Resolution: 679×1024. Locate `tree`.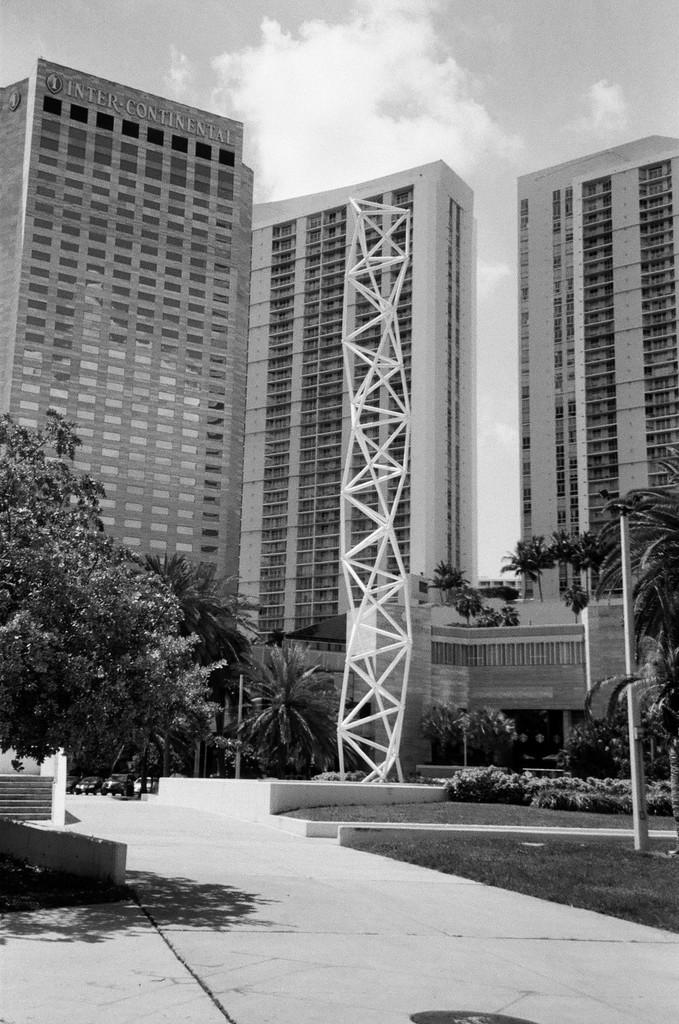
[540,529,572,600].
